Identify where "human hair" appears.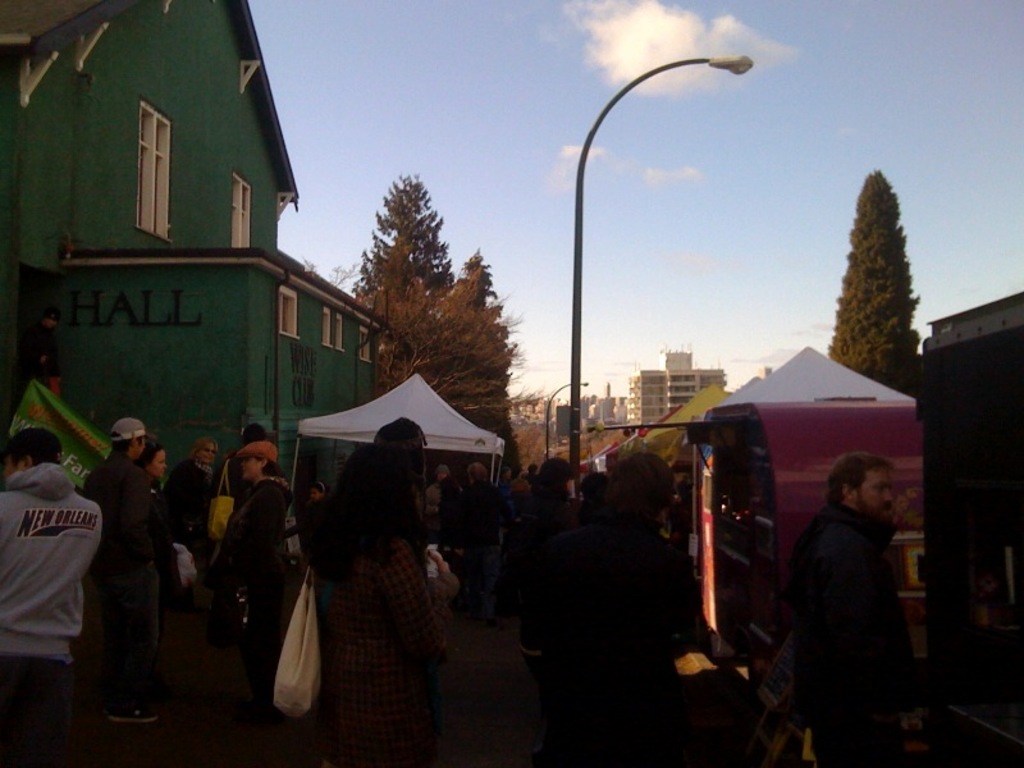
Appears at <box>530,474,567,492</box>.
